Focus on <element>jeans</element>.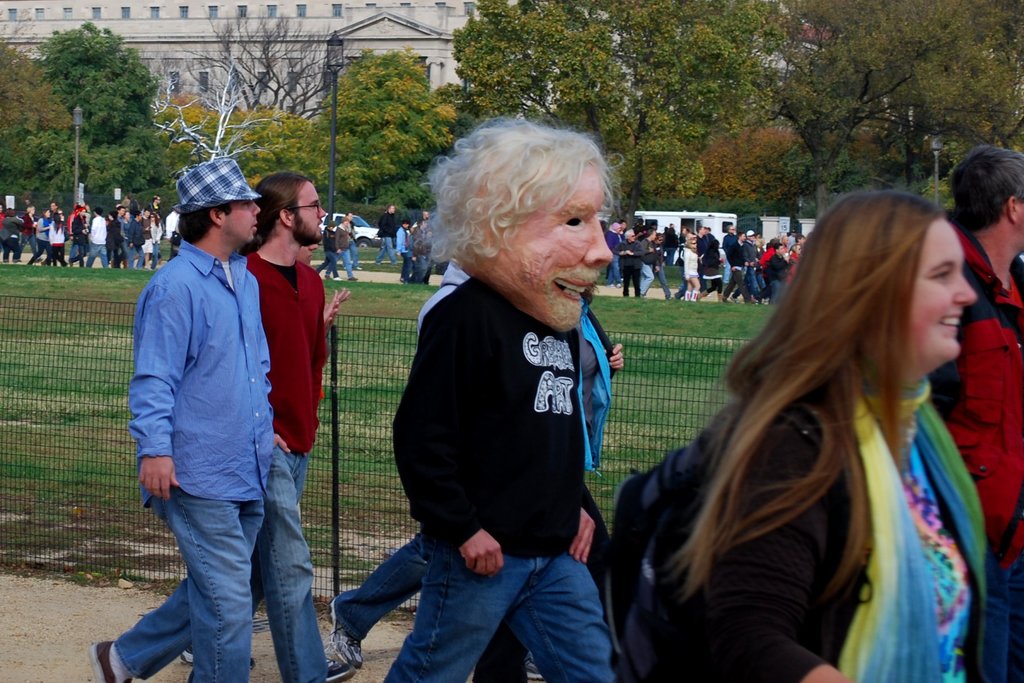
Focused at left=400, top=254, right=412, bottom=276.
